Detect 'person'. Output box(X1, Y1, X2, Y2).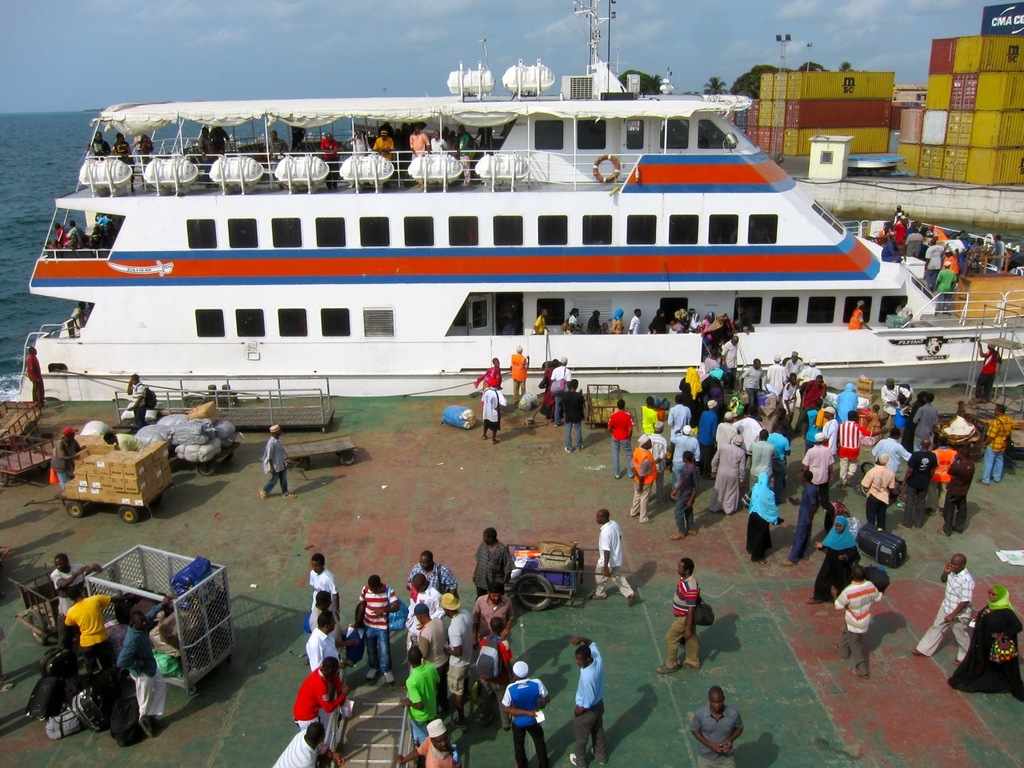
box(566, 632, 610, 762).
